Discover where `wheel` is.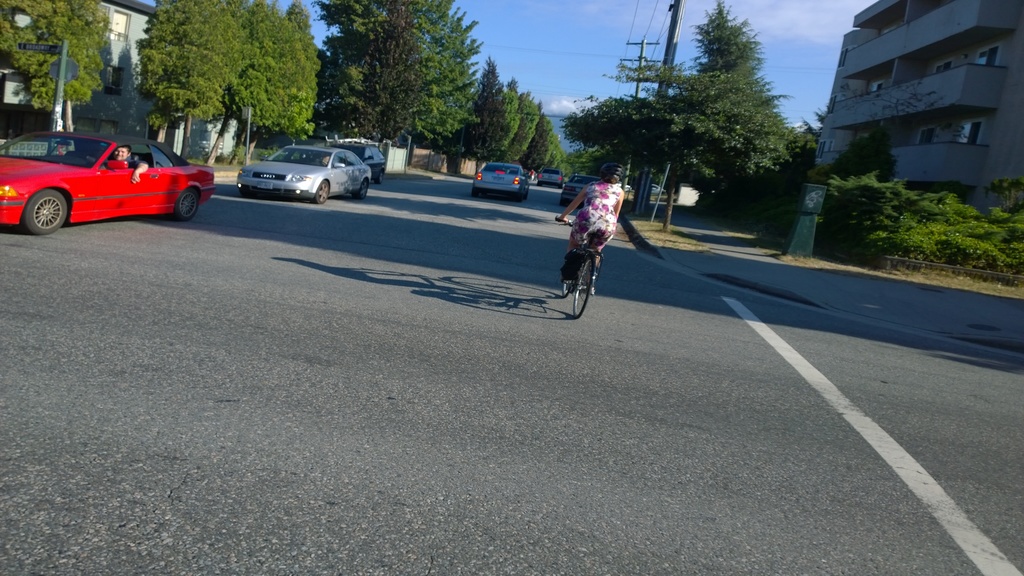
Discovered at crop(374, 171, 387, 184).
